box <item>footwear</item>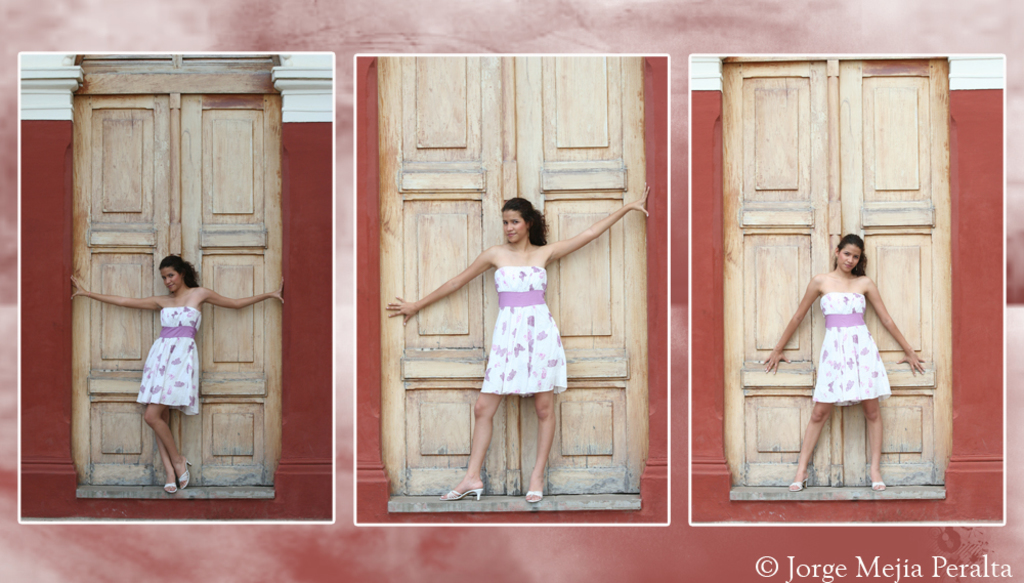
[x1=177, y1=465, x2=191, y2=486]
